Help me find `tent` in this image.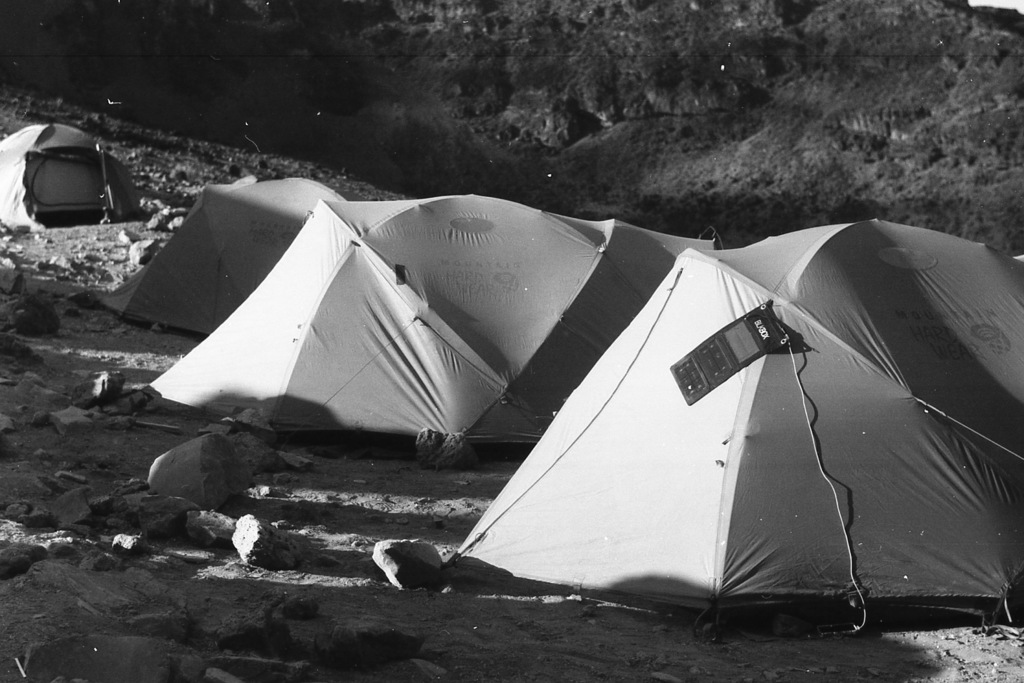
Found it: pyautogui.locateOnScreen(381, 219, 994, 638).
